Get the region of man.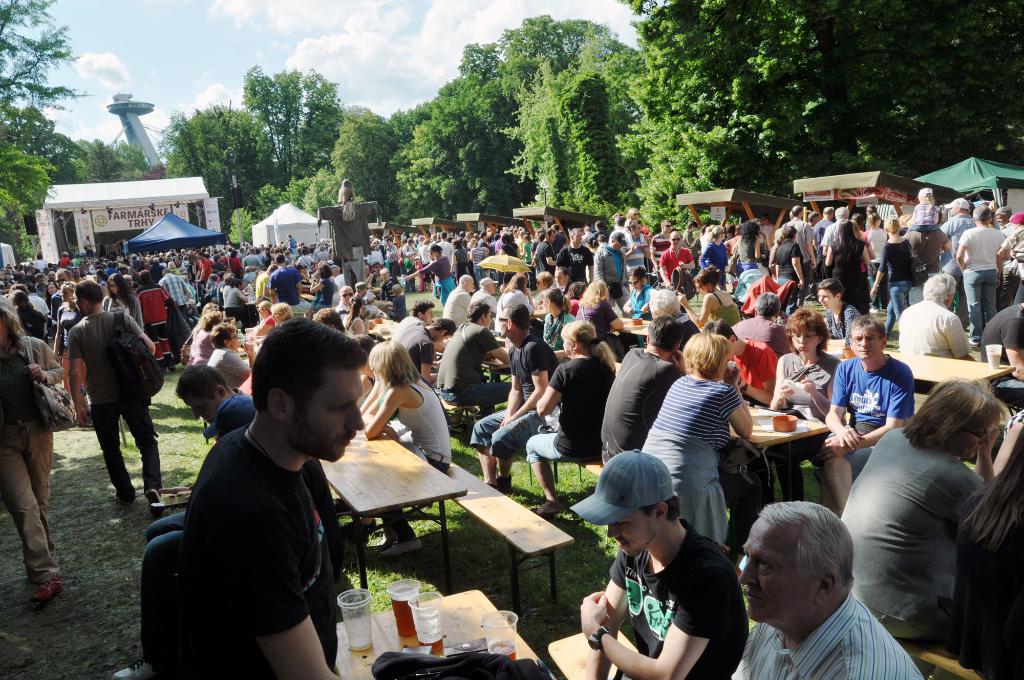
{"x1": 555, "y1": 264, "x2": 572, "y2": 295}.
